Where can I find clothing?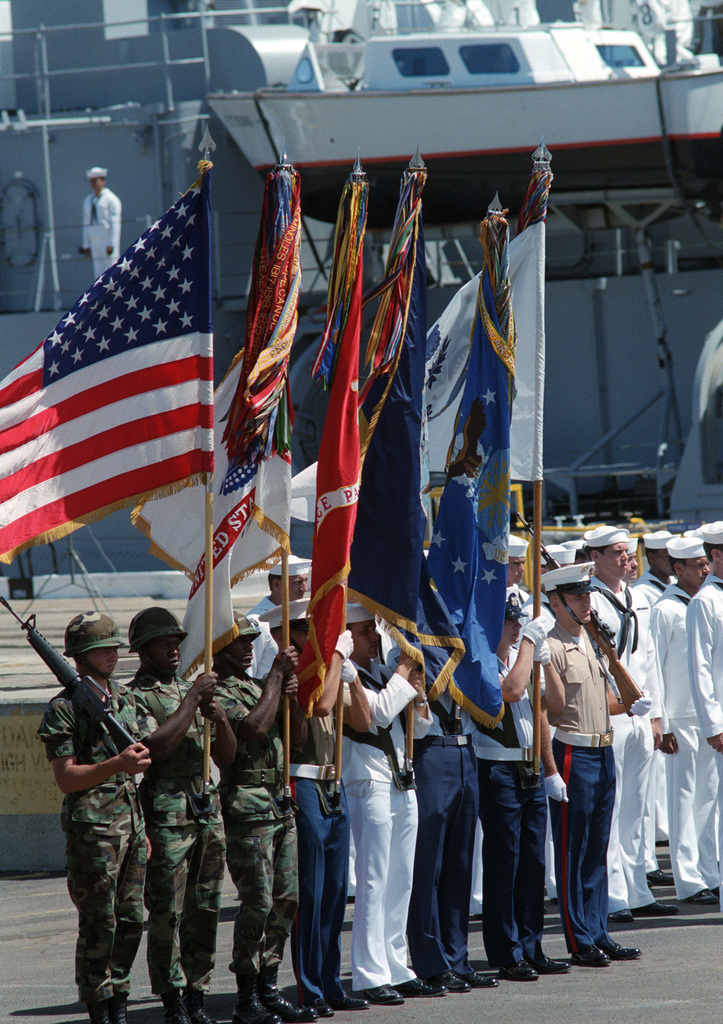
You can find it at box=[29, 661, 178, 1009].
